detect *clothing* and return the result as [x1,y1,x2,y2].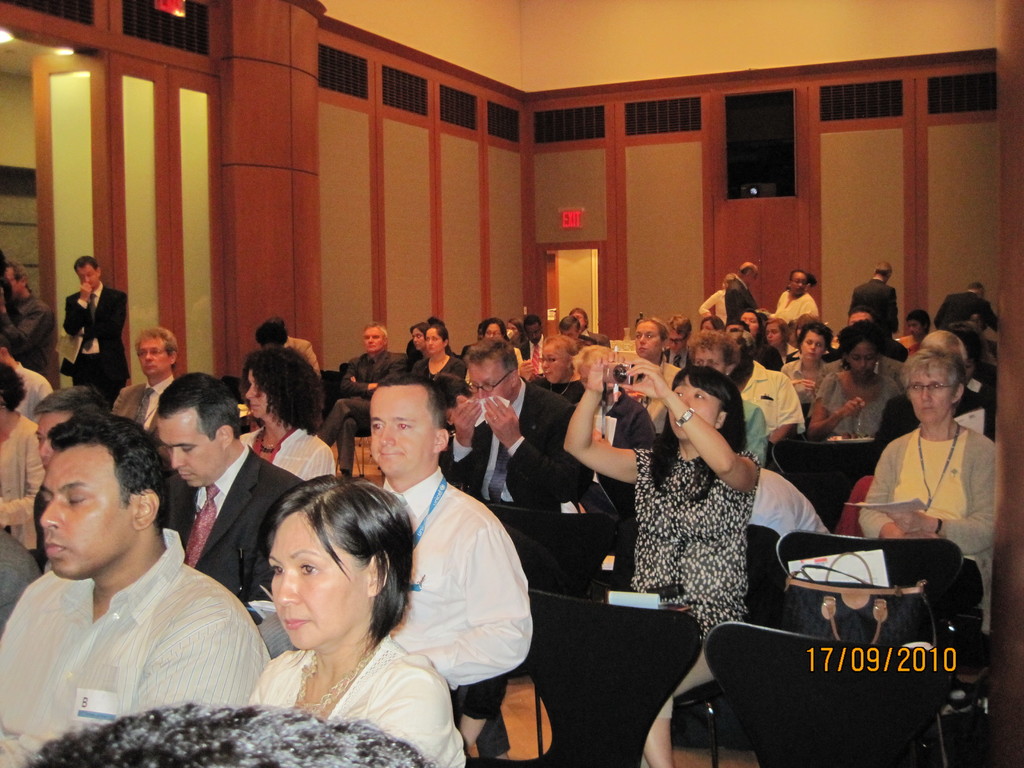
[61,280,118,410].
